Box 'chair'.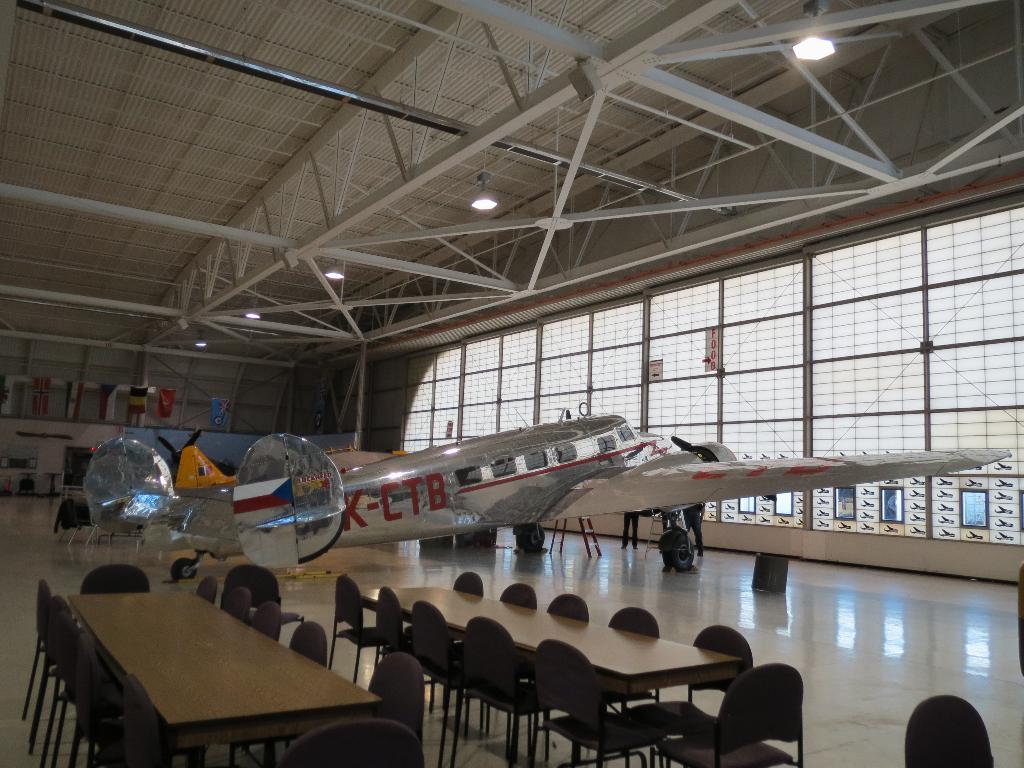
{"x1": 382, "y1": 585, "x2": 409, "y2": 678}.
